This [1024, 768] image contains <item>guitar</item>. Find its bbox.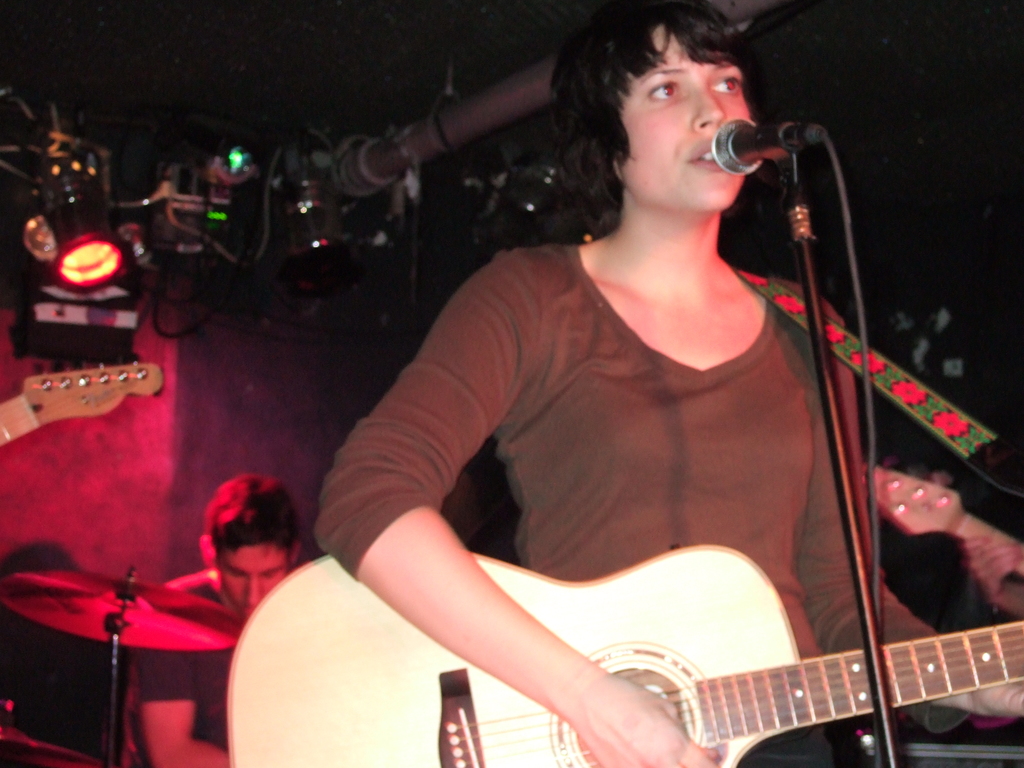
bbox(223, 545, 1023, 767).
